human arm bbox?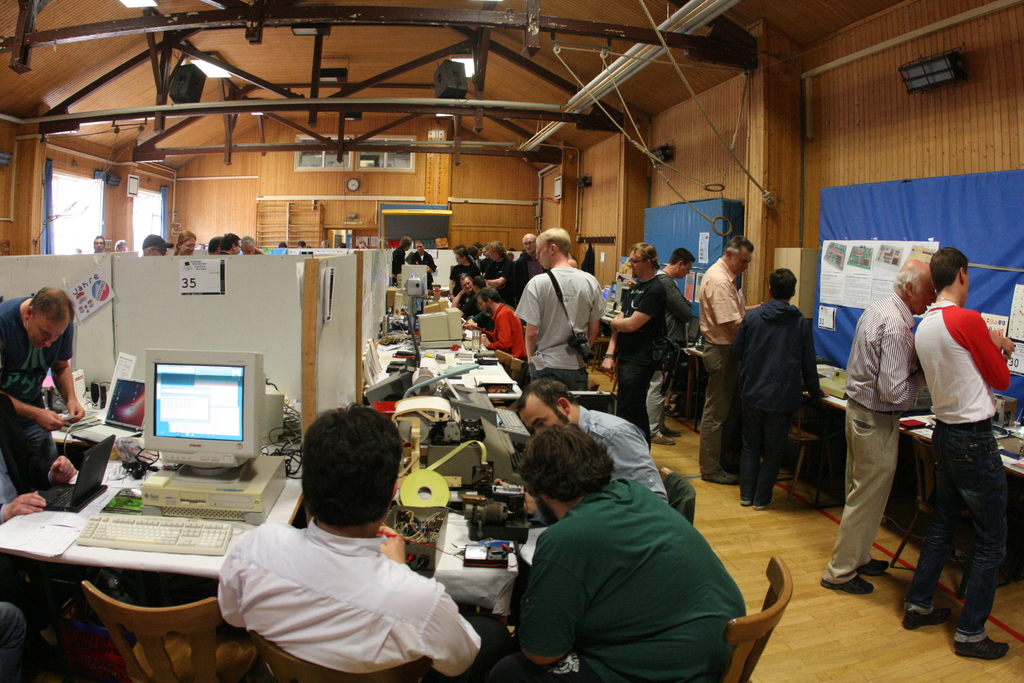
Rect(608, 281, 668, 336)
